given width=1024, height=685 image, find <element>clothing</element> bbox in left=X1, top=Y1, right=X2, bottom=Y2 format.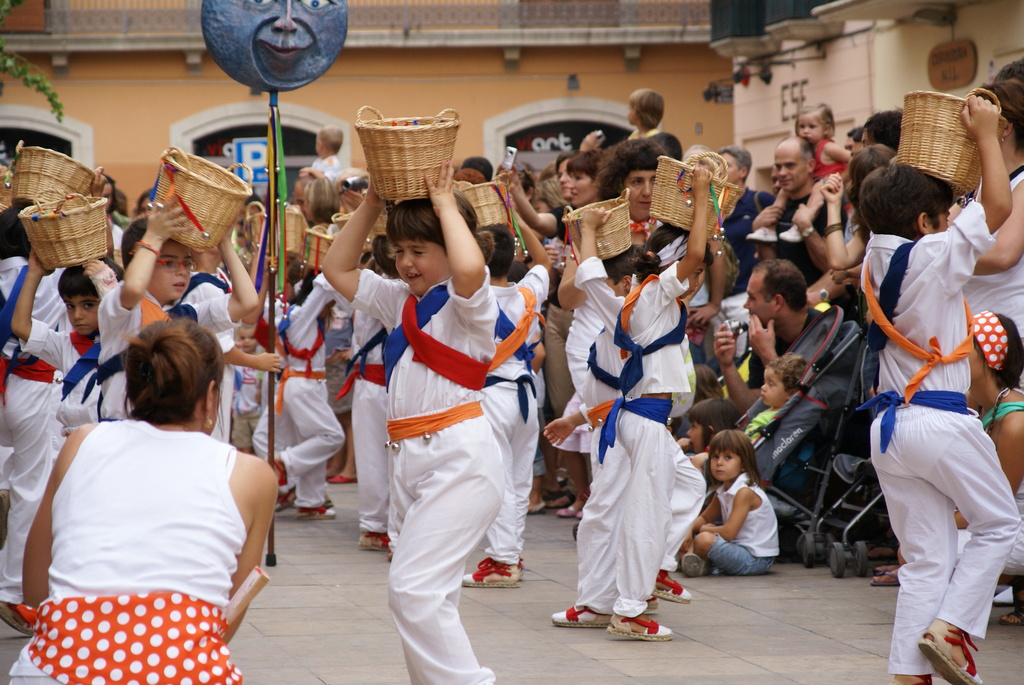
left=0, top=412, right=246, bottom=684.
